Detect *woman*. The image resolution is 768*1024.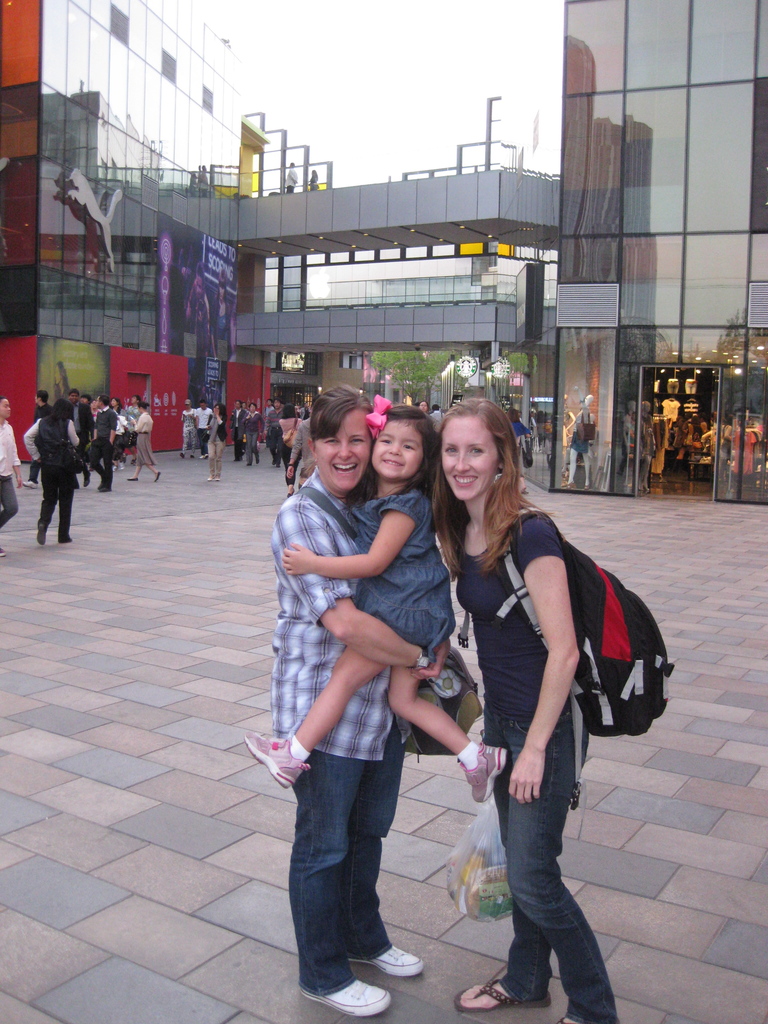
[left=105, top=396, right=124, bottom=472].
